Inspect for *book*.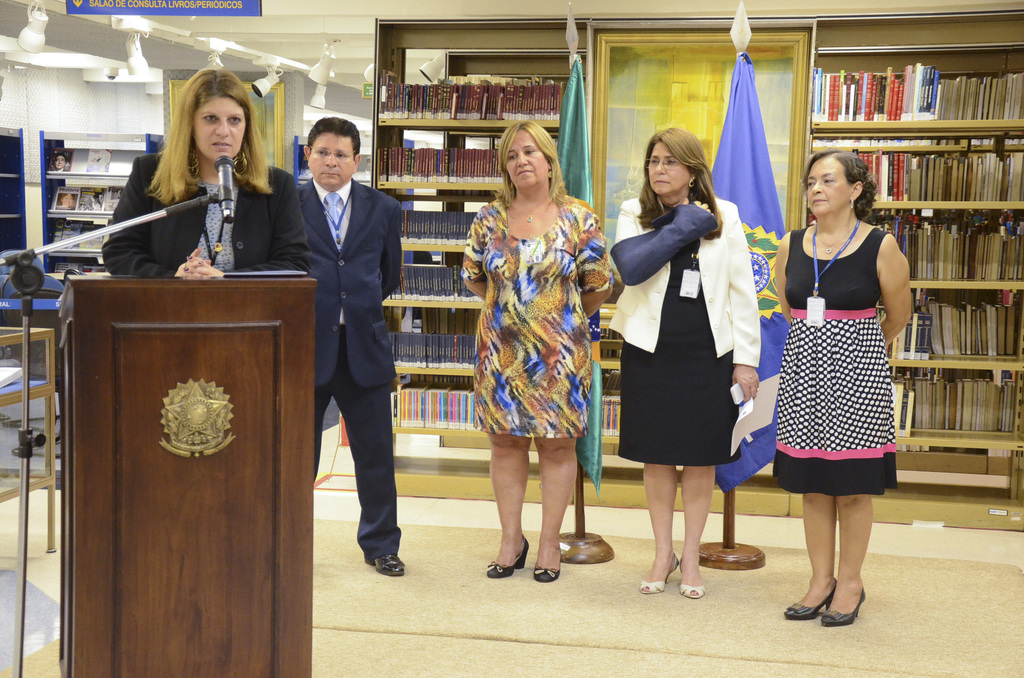
Inspection: box(43, 143, 72, 173).
